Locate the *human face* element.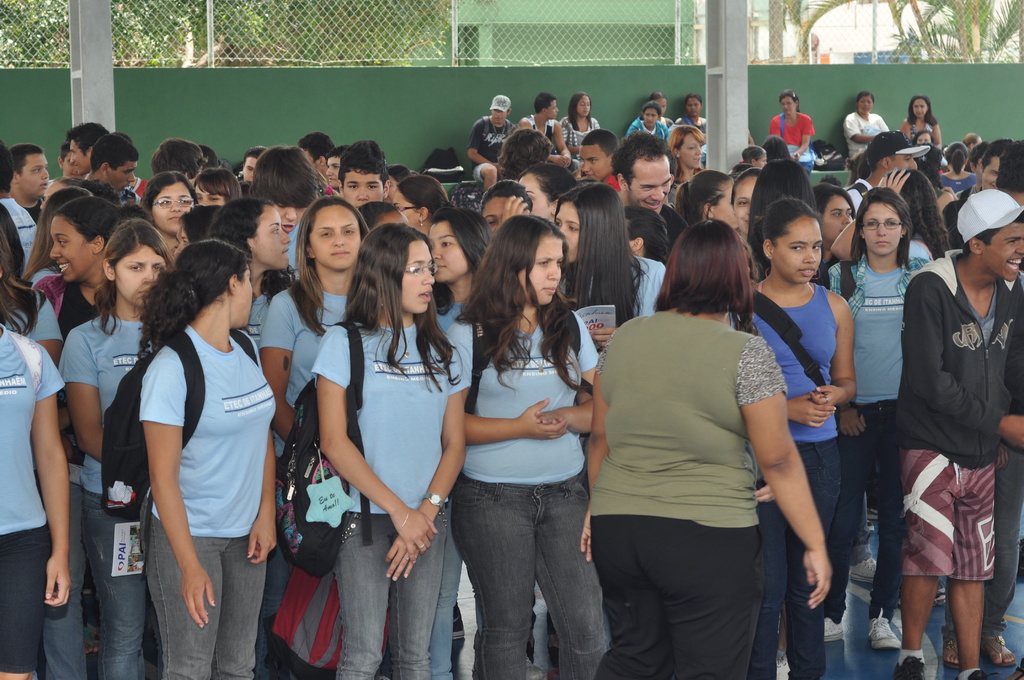
Element bbox: box(516, 236, 564, 305).
